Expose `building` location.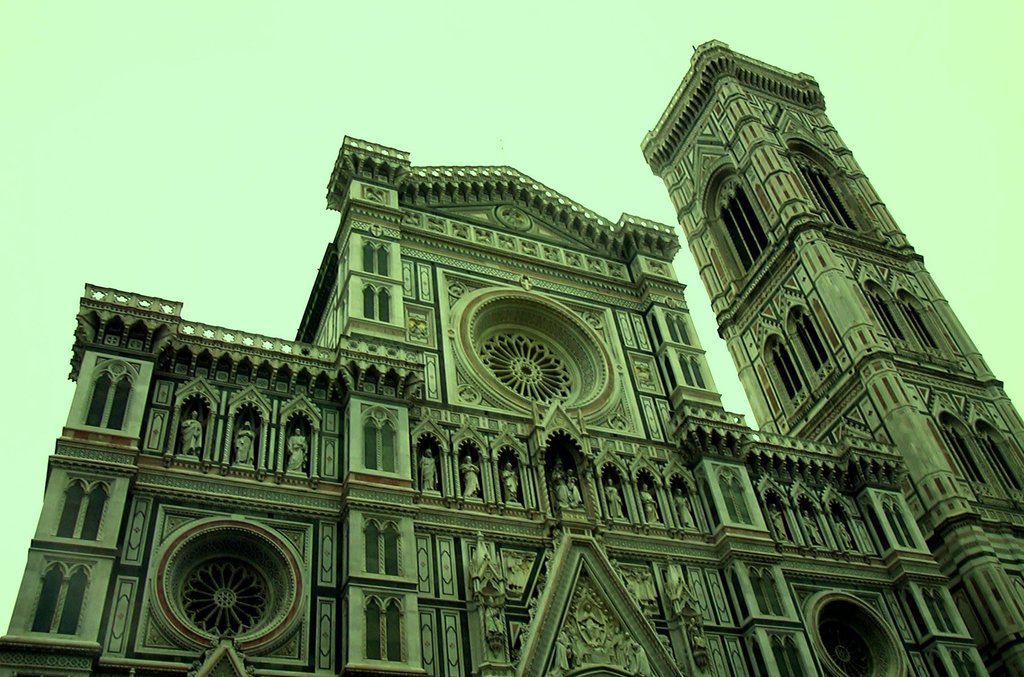
Exposed at (0, 40, 1023, 676).
